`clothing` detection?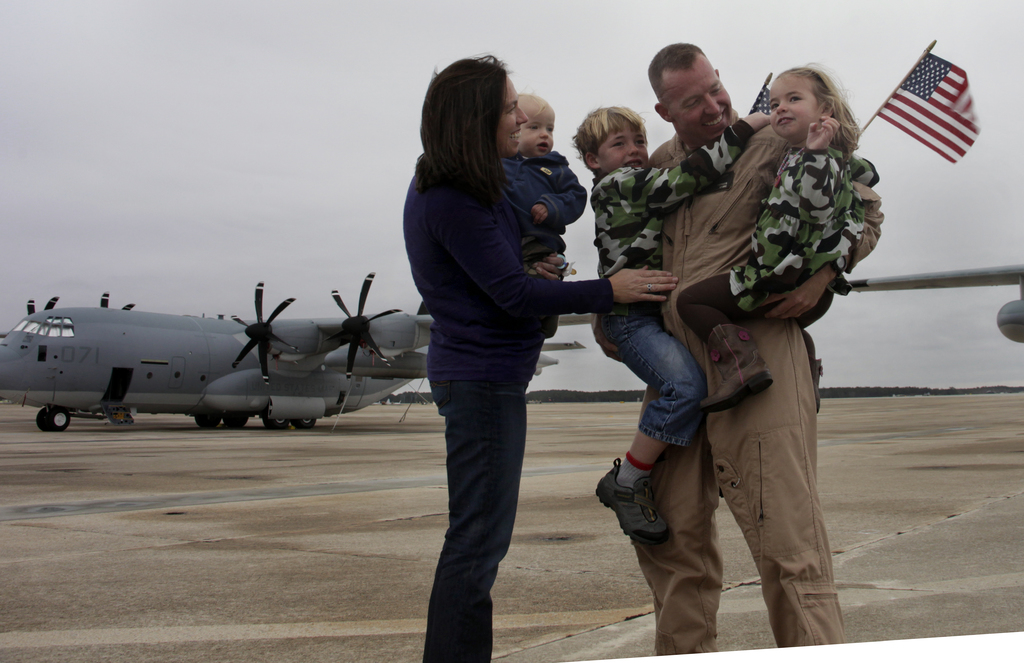
BBox(496, 147, 586, 256)
